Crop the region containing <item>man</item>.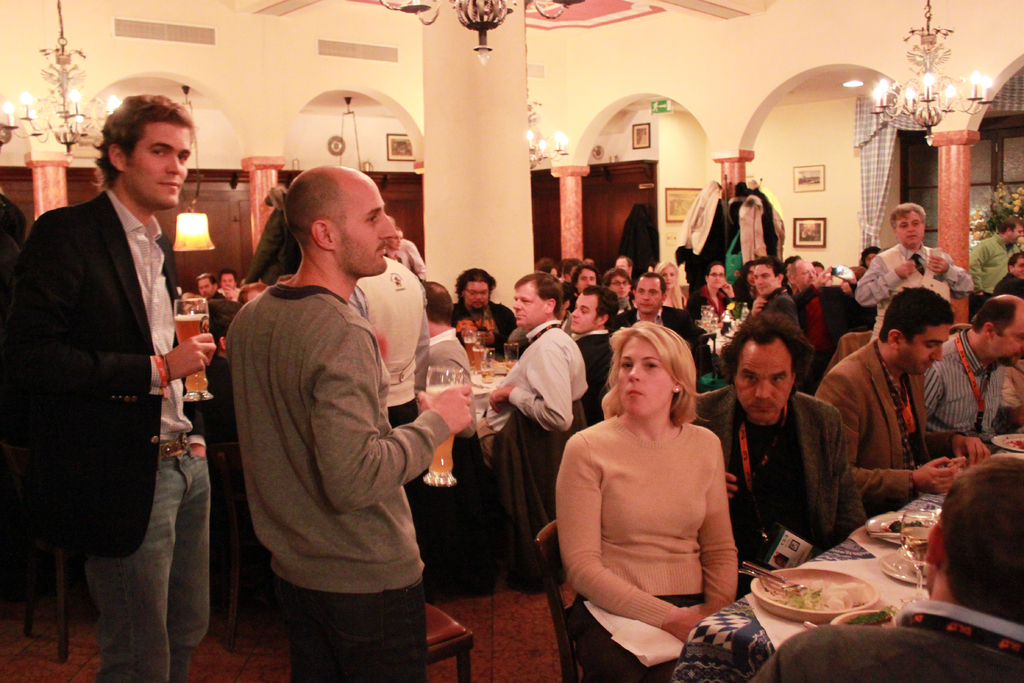
Crop region: bbox=(691, 308, 869, 597).
